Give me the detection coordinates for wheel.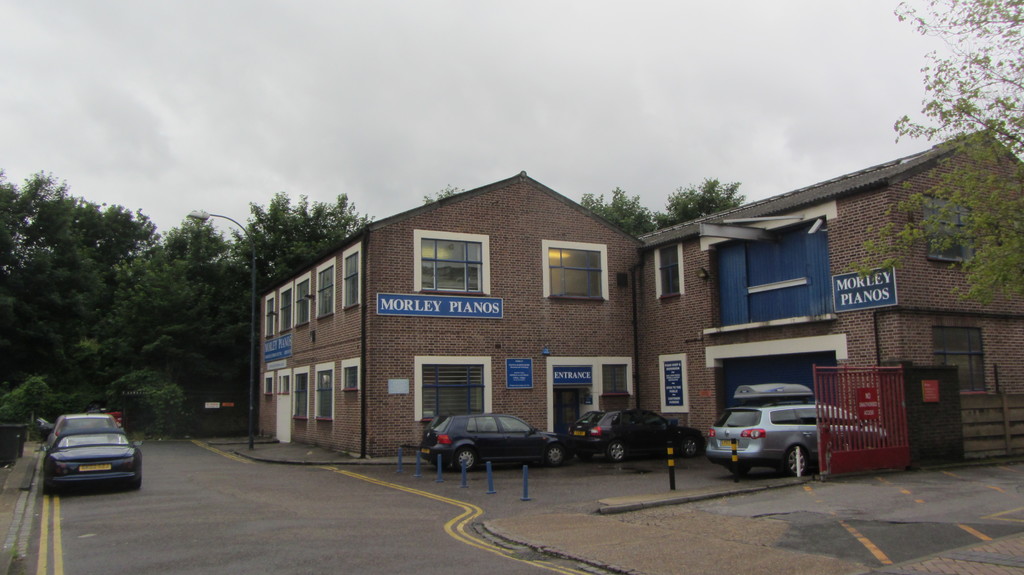
<region>544, 444, 568, 468</region>.
